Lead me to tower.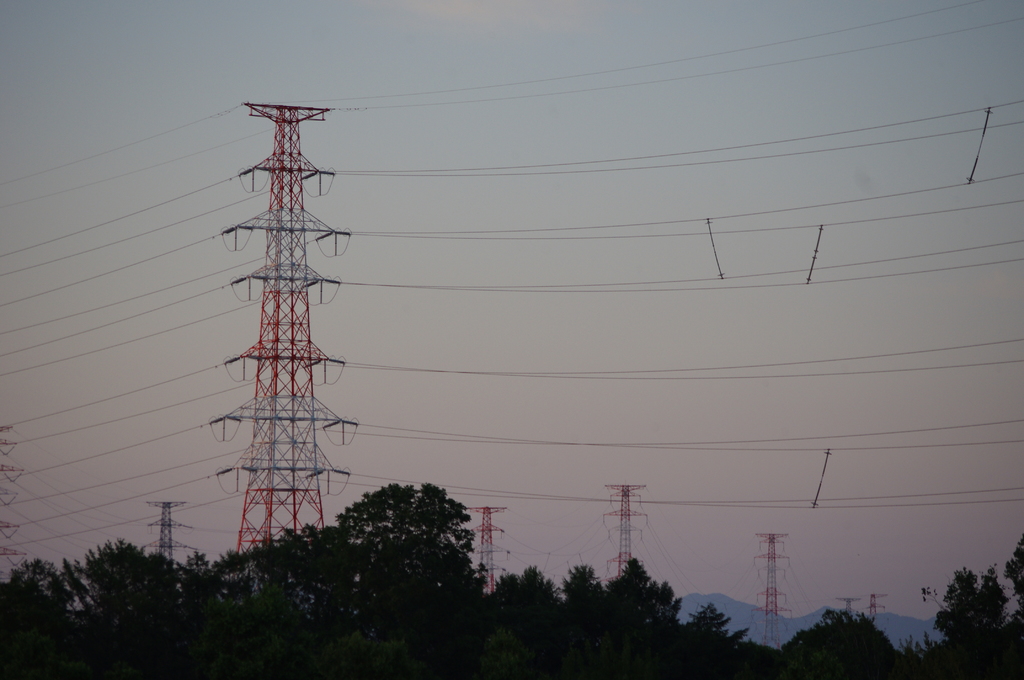
Lead to (x1=147, y1=501, x2=191, y2=569).
